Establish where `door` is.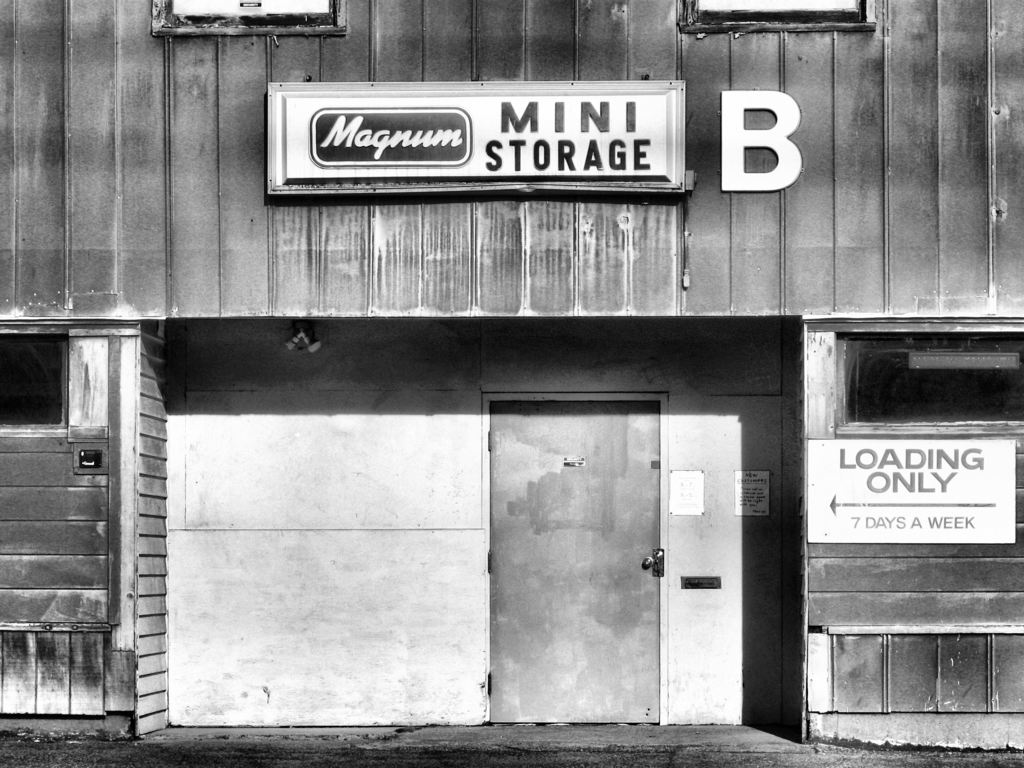
Established at BBox(478, 372, 703, 710).
